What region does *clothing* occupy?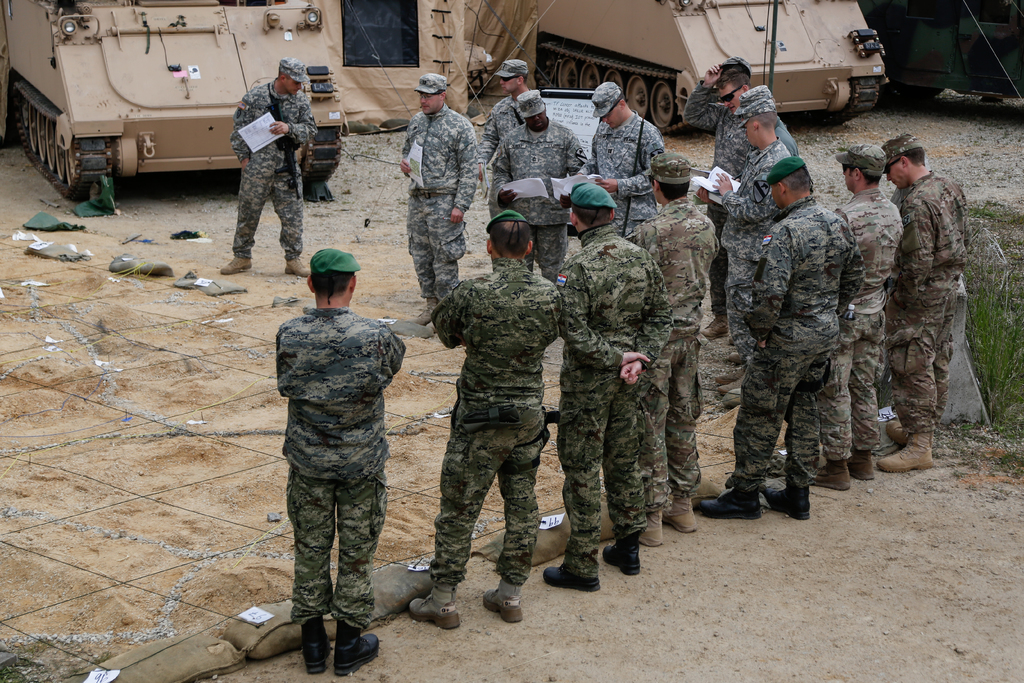
<bbox>425, 258, 566, 592</bbox>.
